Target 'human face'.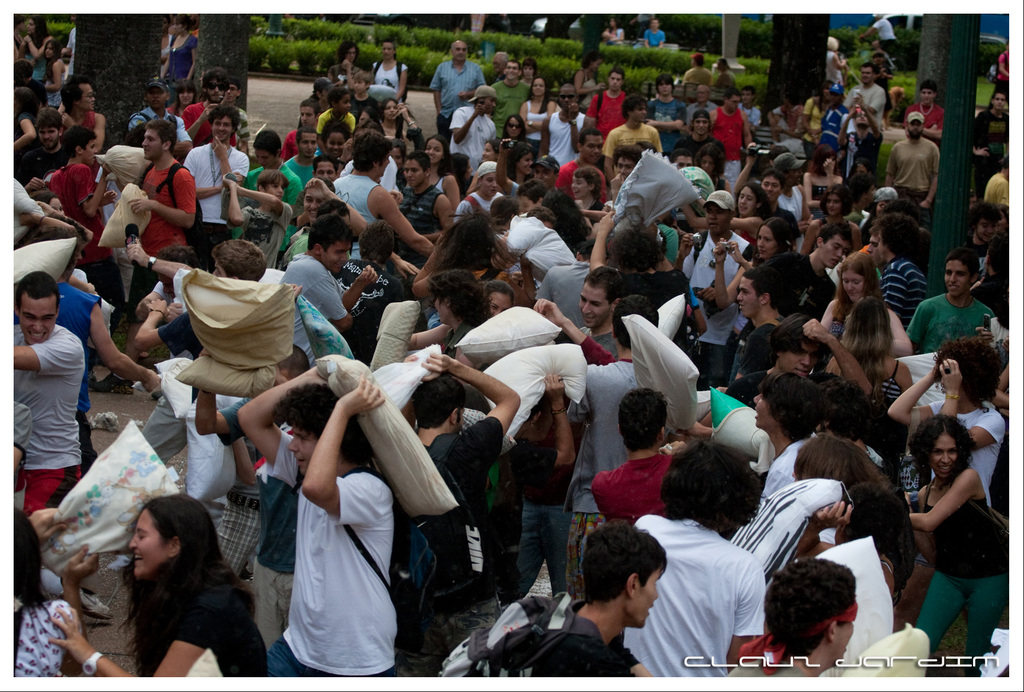
Target region: crop(860, 66, 874, 84).
